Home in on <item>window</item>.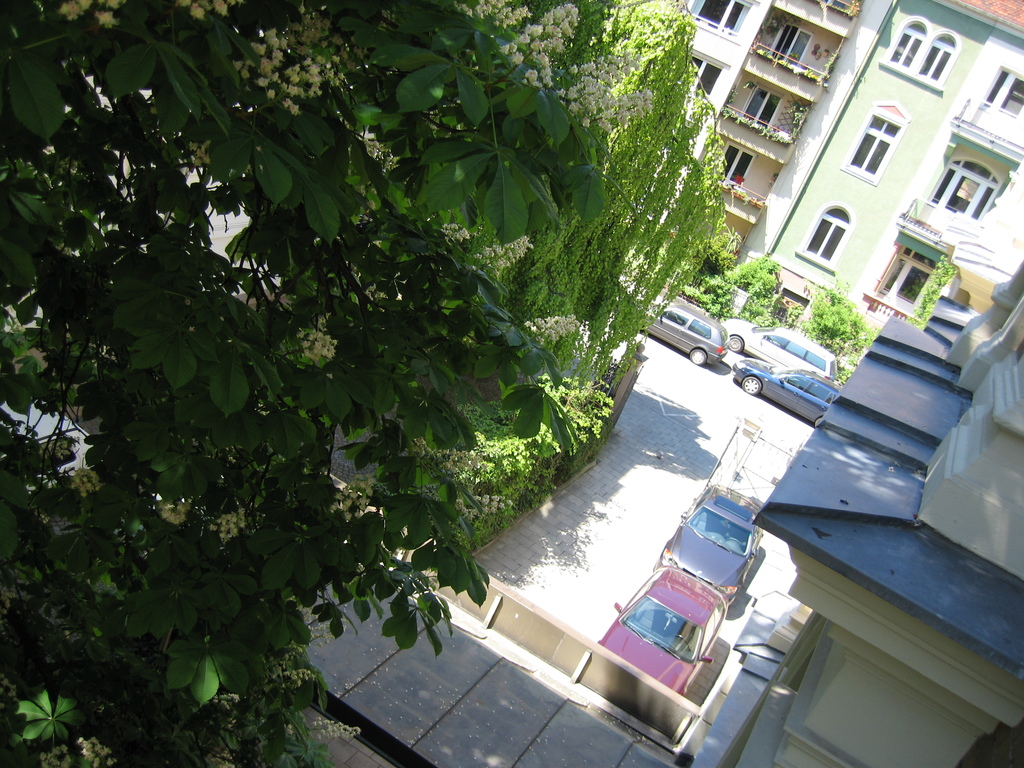
Homed in at x1=685 y1=0 x2=759 y2=36.
